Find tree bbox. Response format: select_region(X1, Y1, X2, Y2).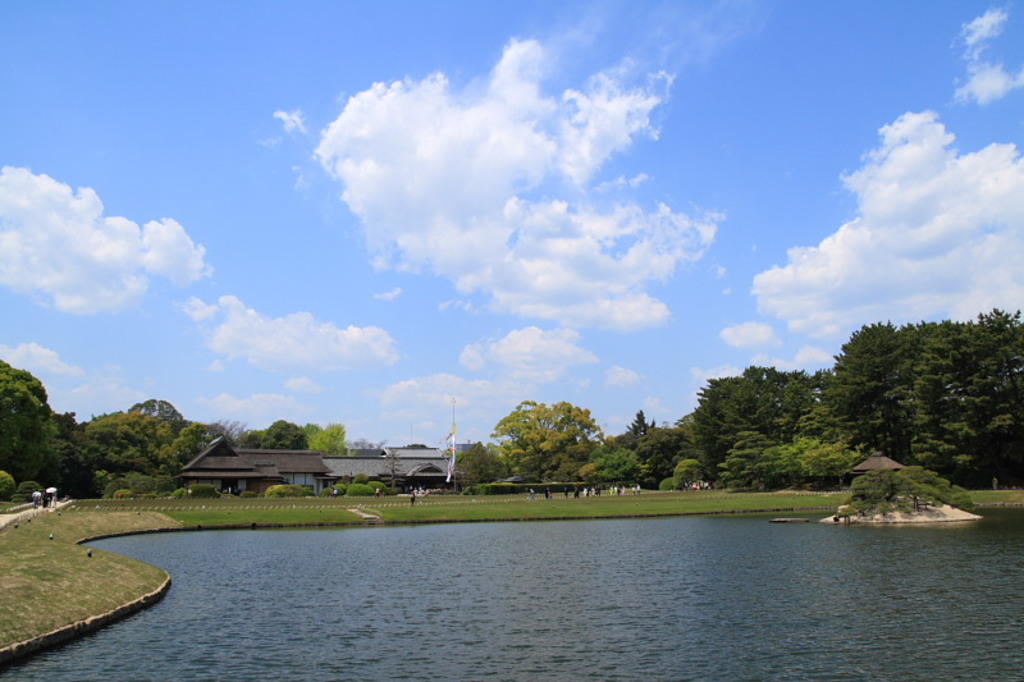
select_region(246, 412, 310, 457).
